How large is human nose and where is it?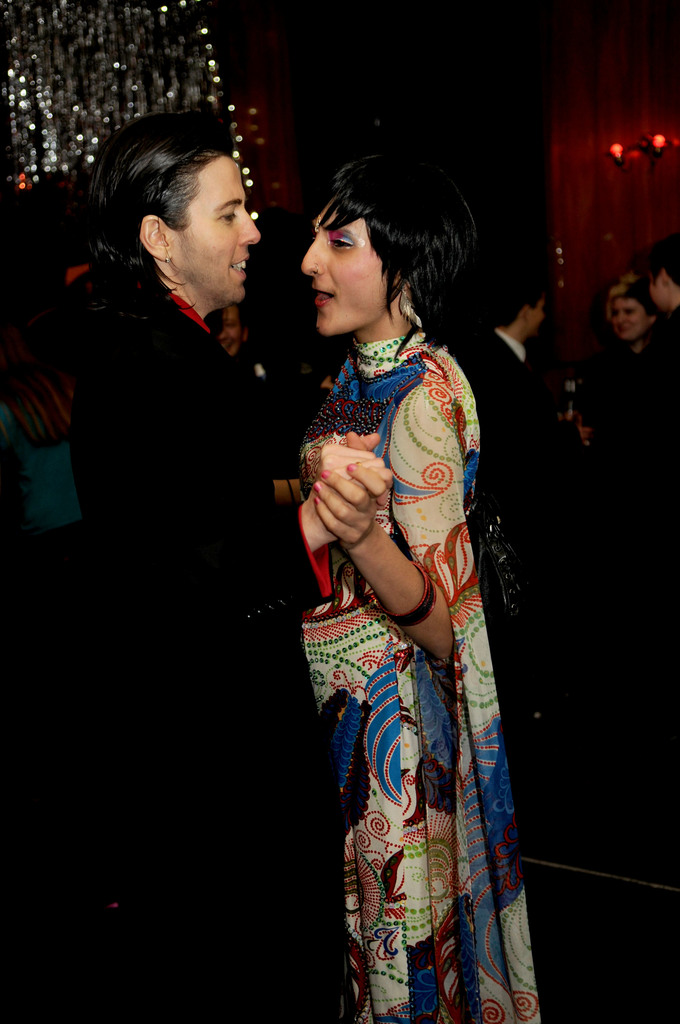
Bounding box: 232,200,261,249.
